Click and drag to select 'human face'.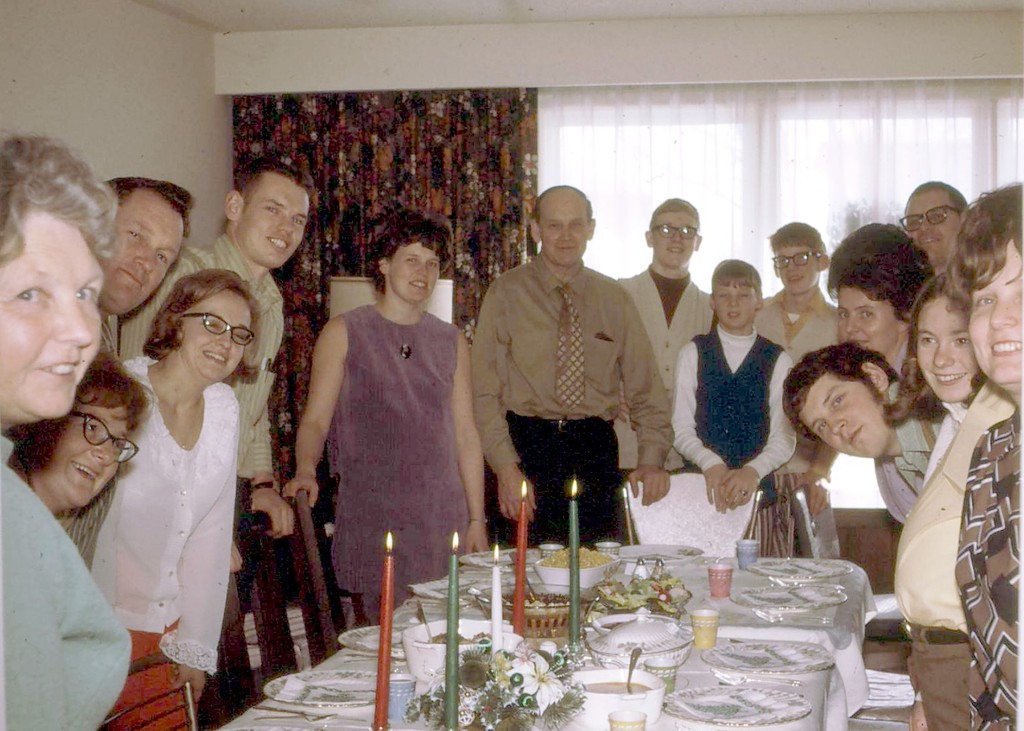
Selection: detection(56, 395, 135, 507).
